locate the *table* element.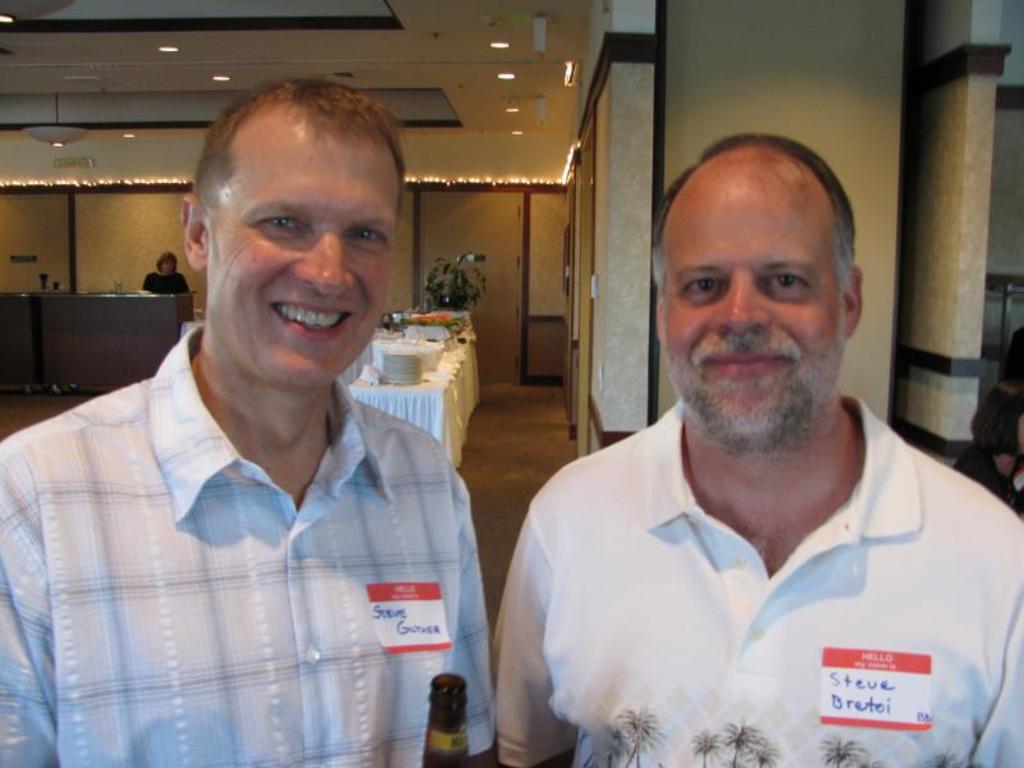
Element bbox: detection(31, 288, 198, 389).
